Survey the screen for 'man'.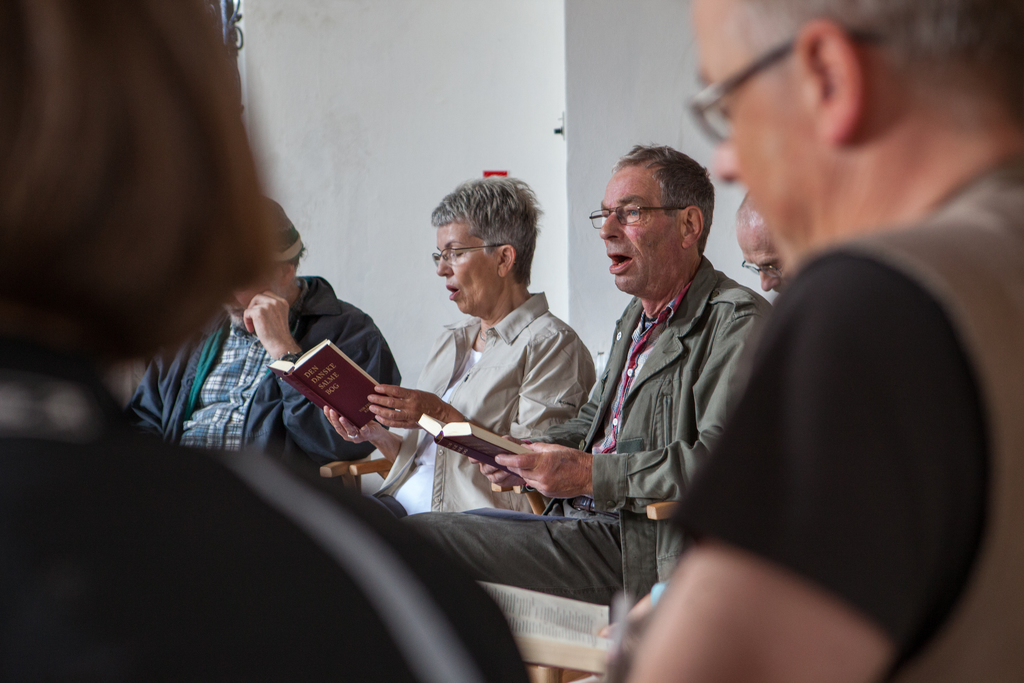
Survey found: select_region(732, 188, 793, 305).
